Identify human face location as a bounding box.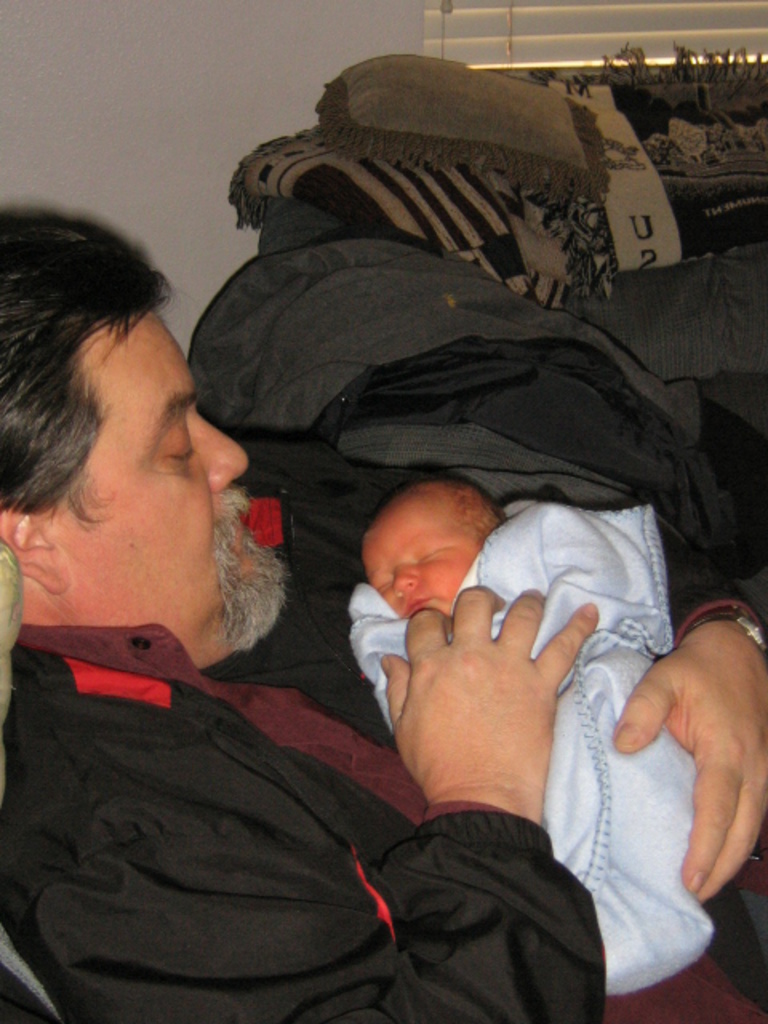
62,315,294,658.
